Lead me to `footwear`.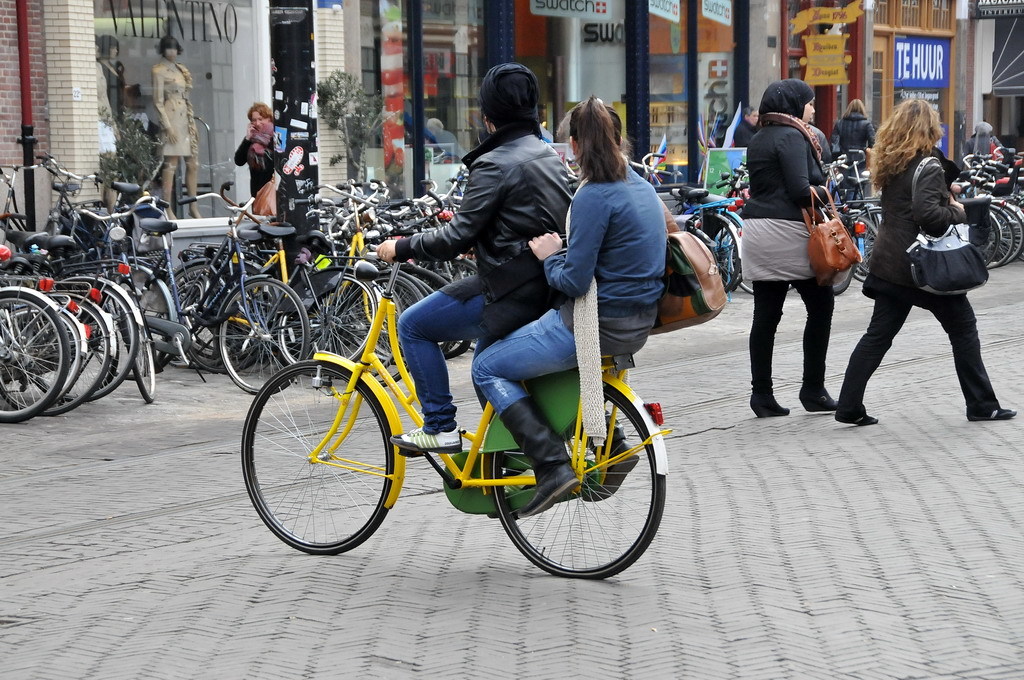
Lead to BBox(964, 407, 1023, 425).
